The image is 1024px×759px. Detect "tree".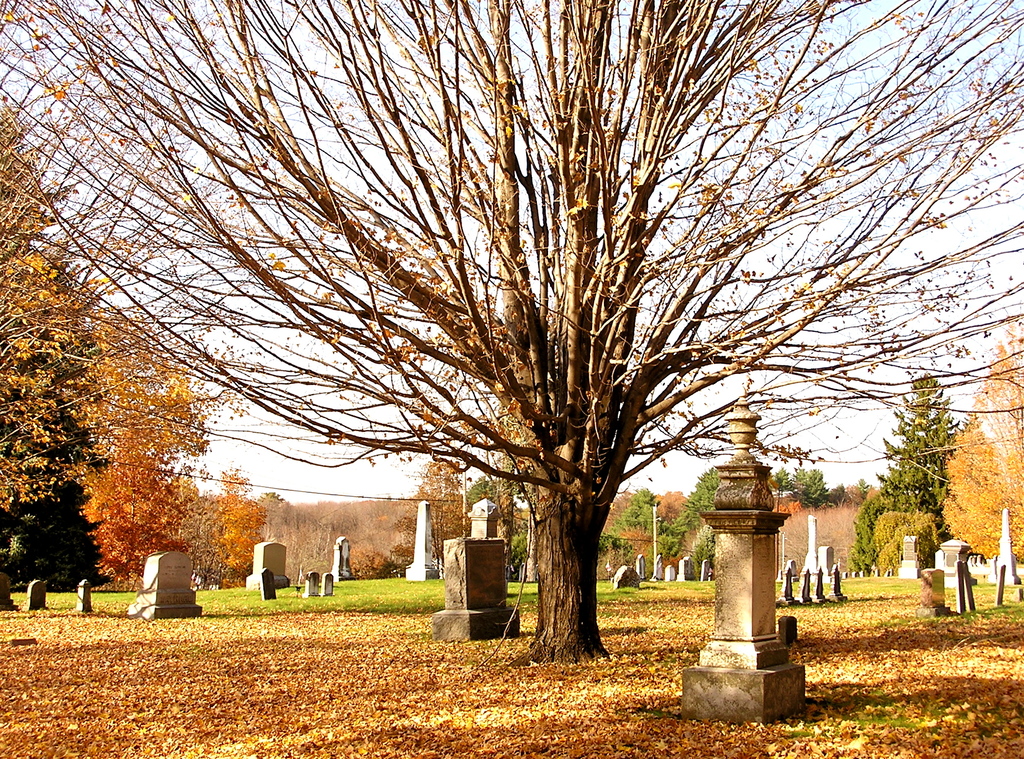
Detection: BBox(936, 339, 1023, 564).
